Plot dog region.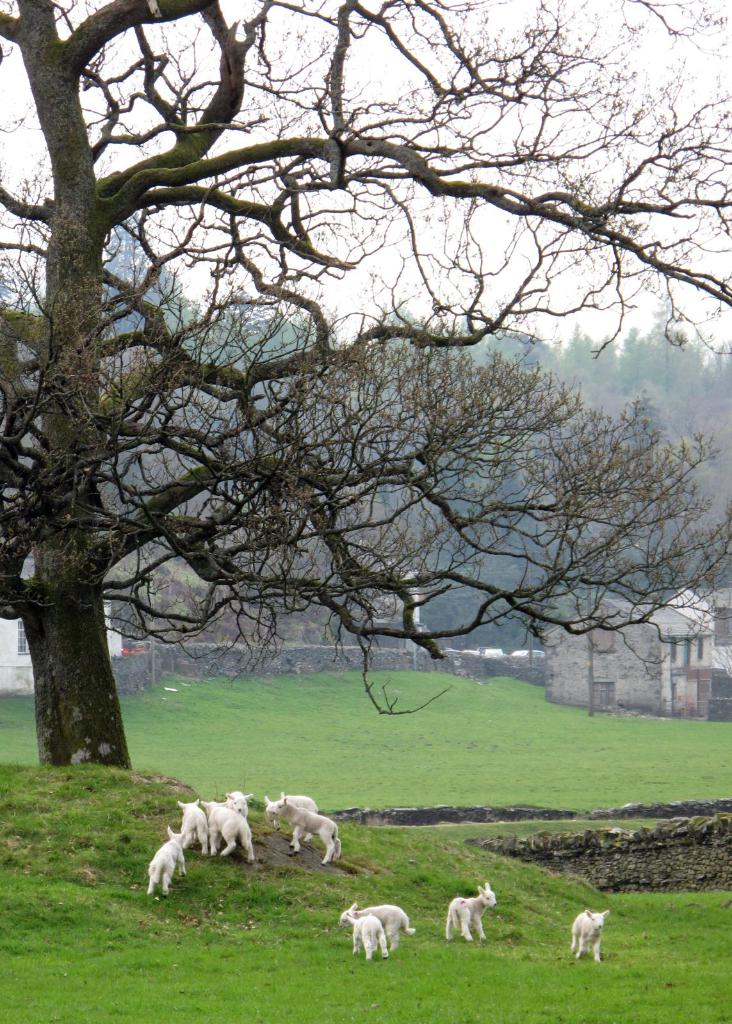
Plotted at pyautogui.locateOnScreen(566, 906, 614, 965).
